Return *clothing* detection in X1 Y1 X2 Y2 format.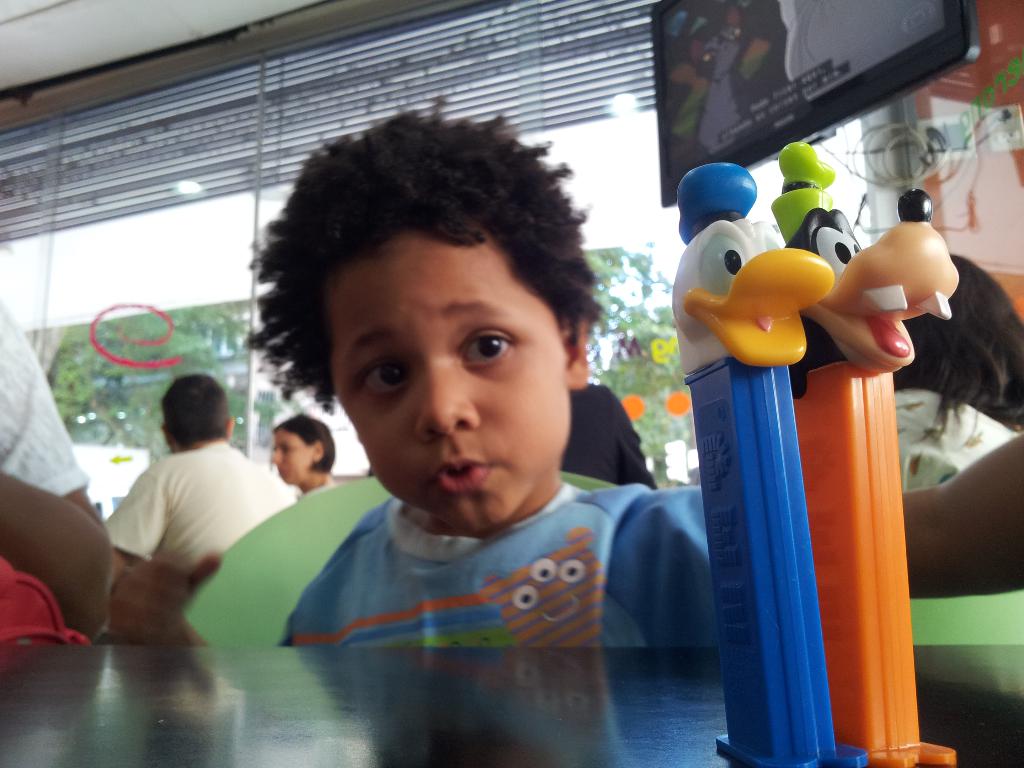
273 456 735 658.
